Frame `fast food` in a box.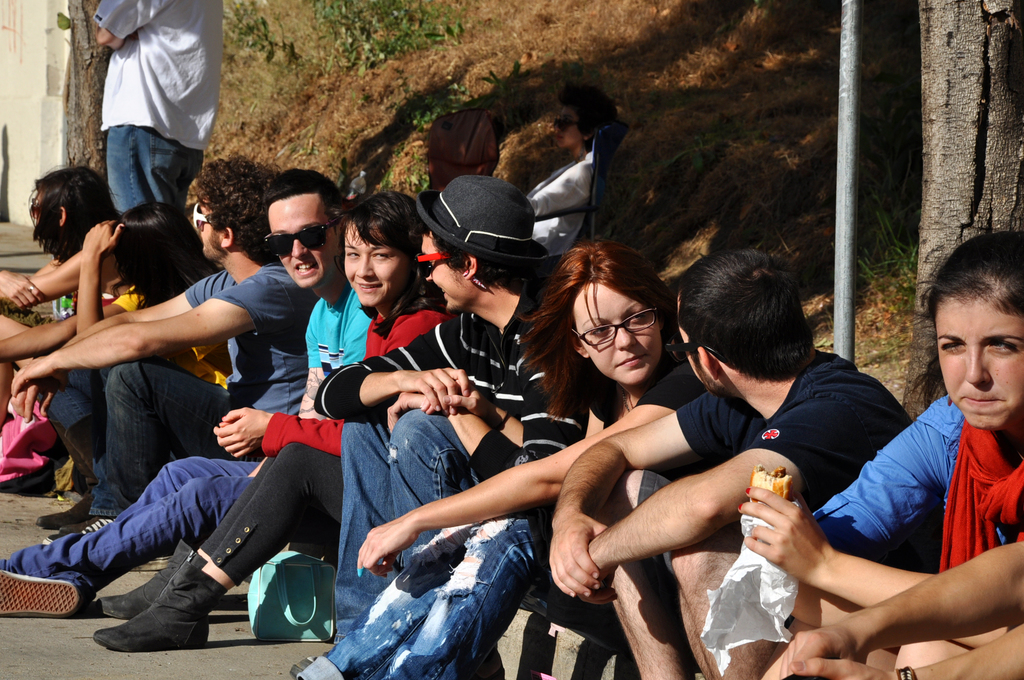
(746, 464, 792, 505).
